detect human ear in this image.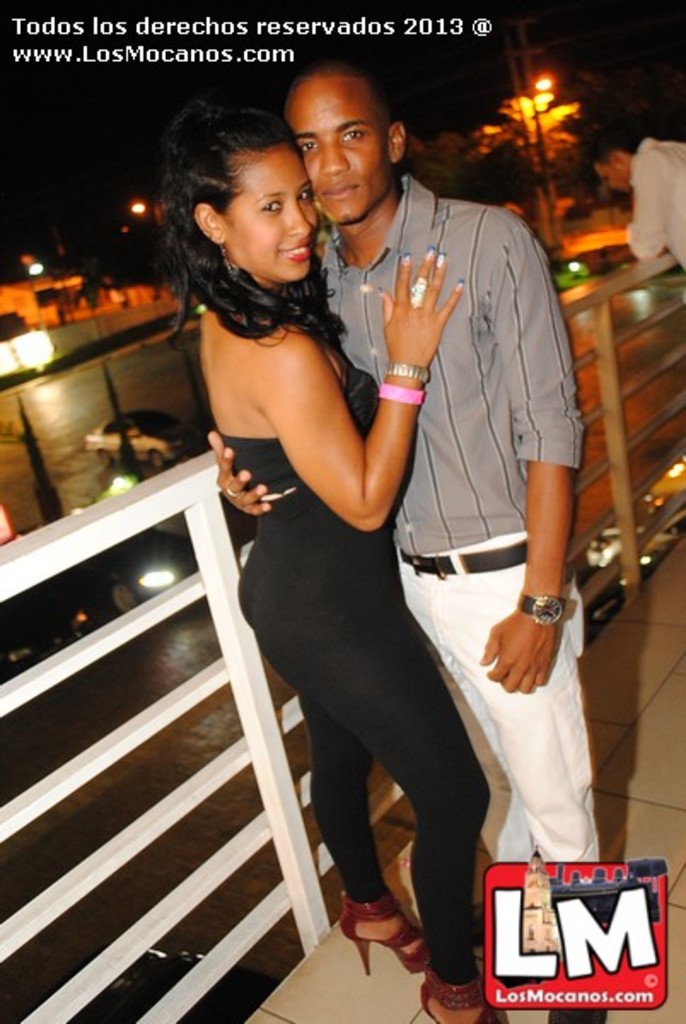
Detection: {"left": 386, "top": 116, "right": 406, "bottom": 164}.
